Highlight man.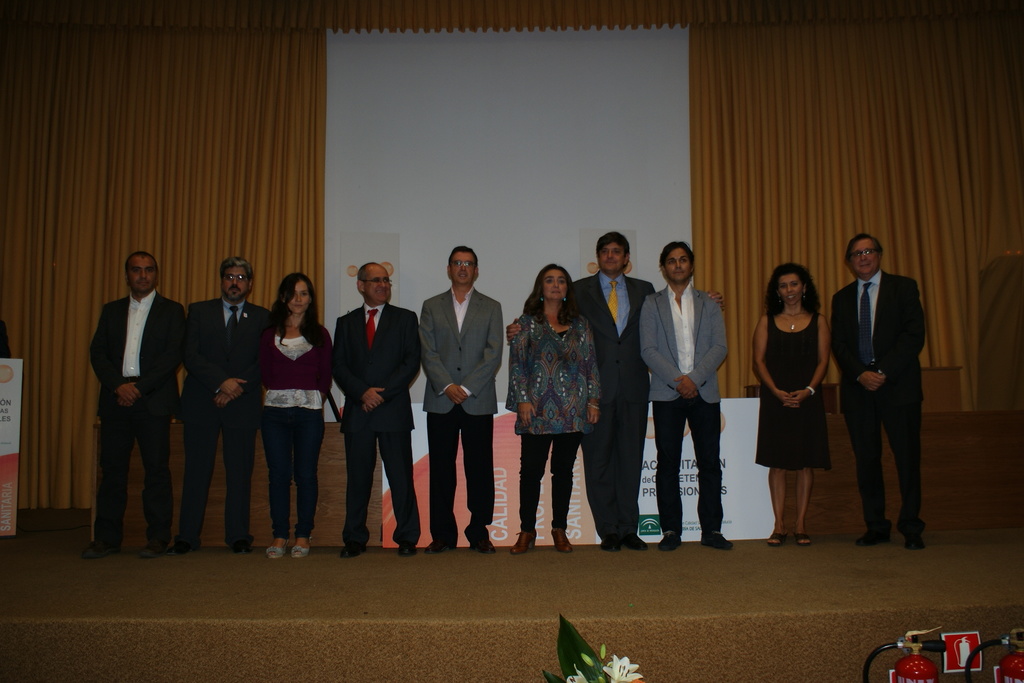
Highlighted region: <bbox>170, 249, 267, 560</bbox>.
